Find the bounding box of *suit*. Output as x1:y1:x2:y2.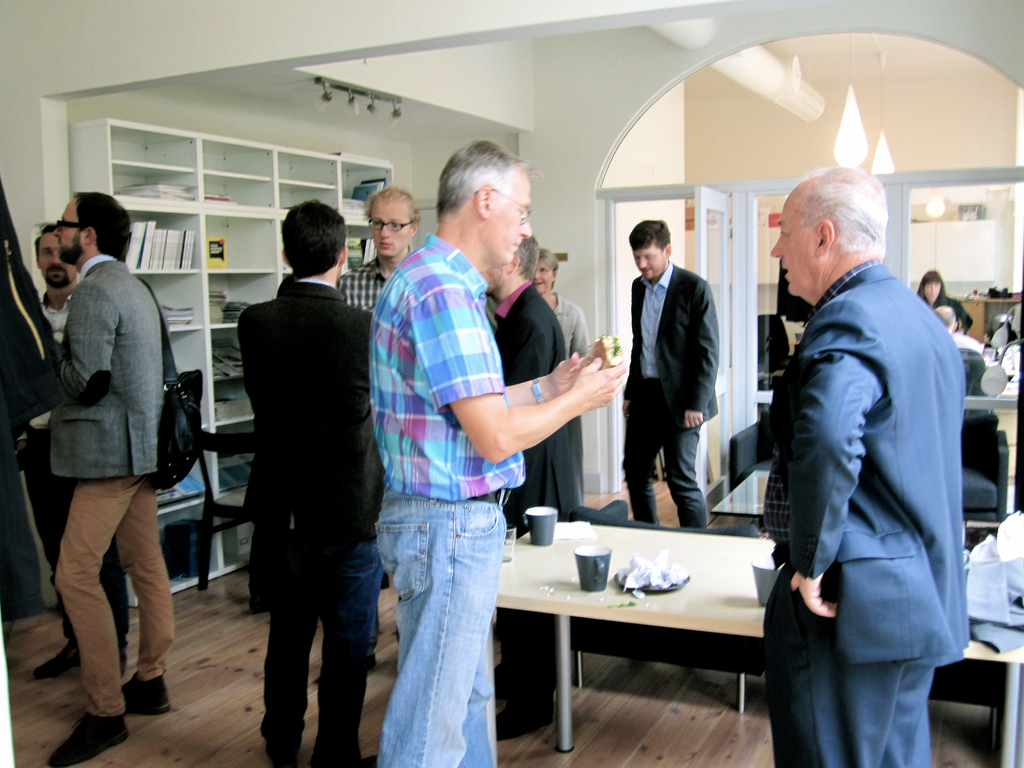
24:249:160:479.
